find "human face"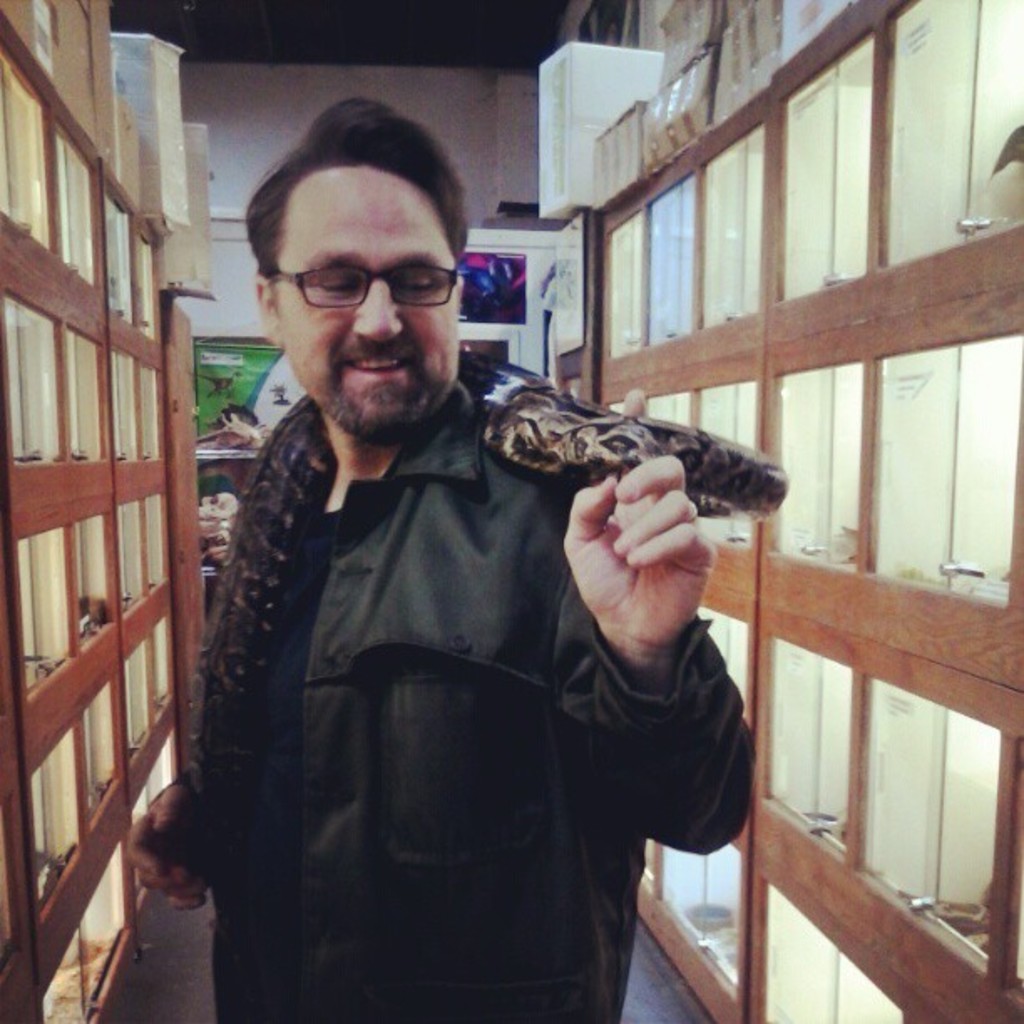
273, 166, 462, 435
